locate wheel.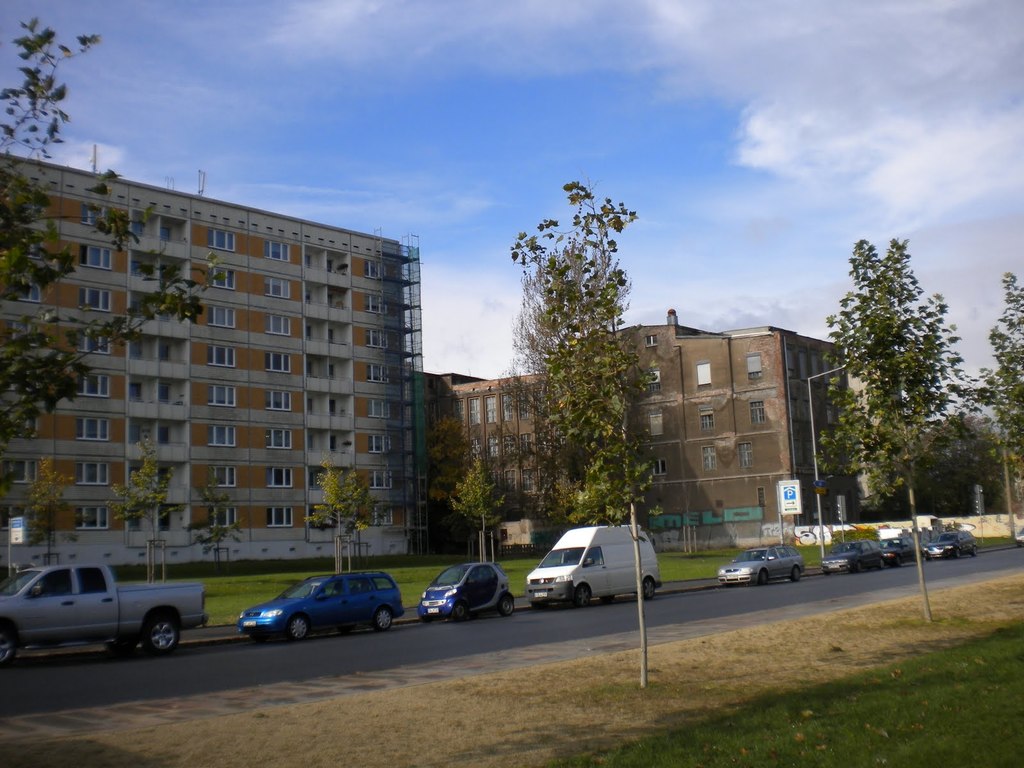
Bounding box: x1=533 y1=600 x2=547 y2=611.
